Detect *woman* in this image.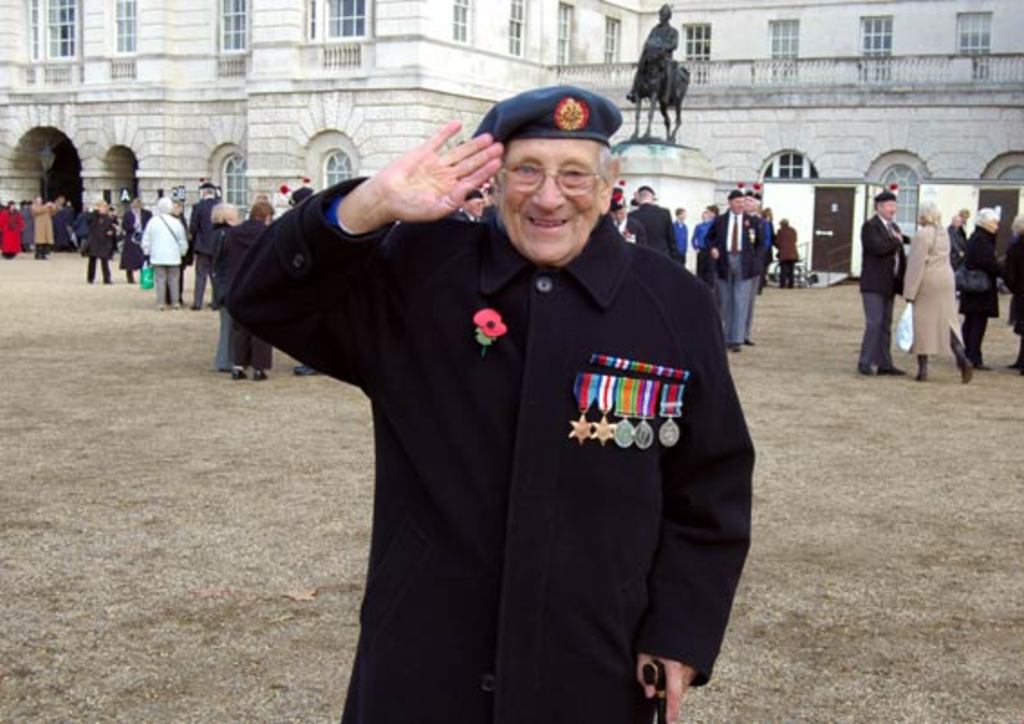
Detection: 894:202:975:379.
